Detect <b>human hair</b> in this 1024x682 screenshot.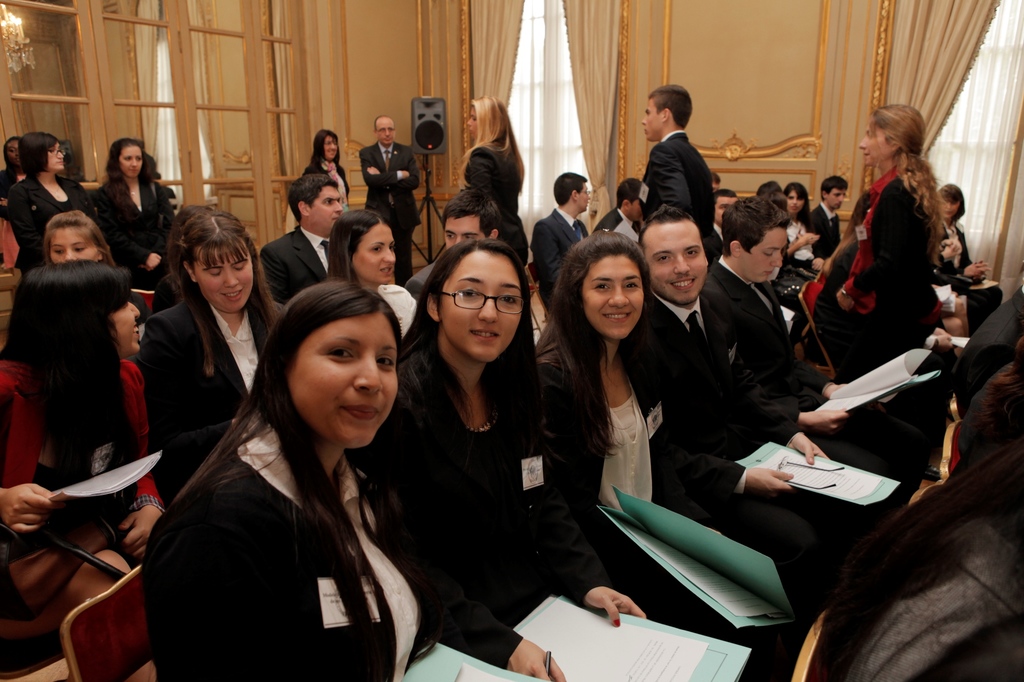
Detection: 615,177,648,211.
